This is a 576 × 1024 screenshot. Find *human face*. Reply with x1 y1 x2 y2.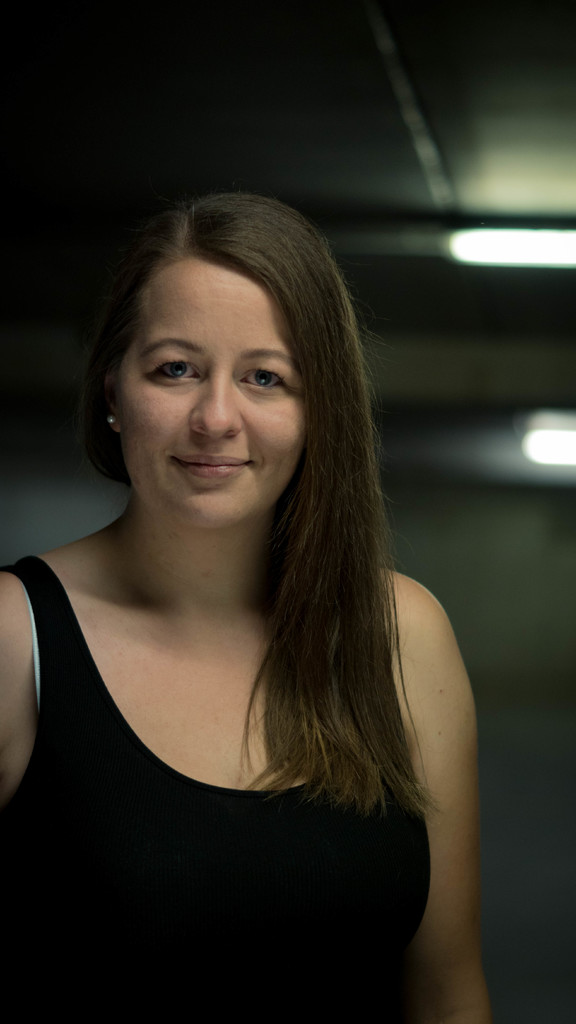
118 258 305 531.
